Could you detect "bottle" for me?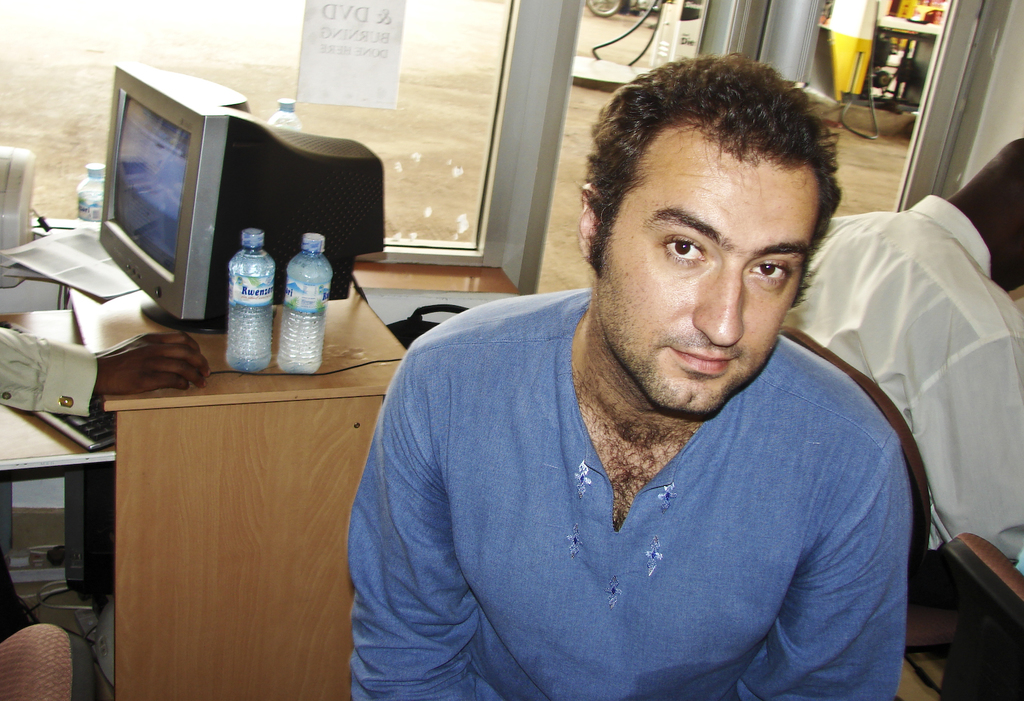
Detection result: locate(268, 97, 300, 127).
